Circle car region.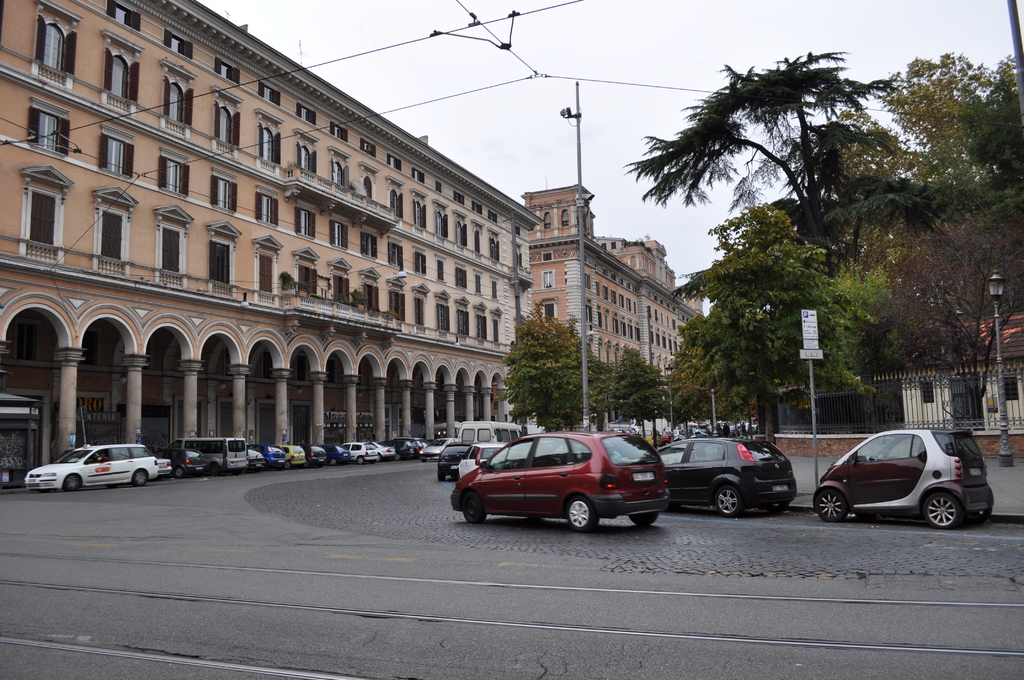
Region: [340, 440, 378, 468].
